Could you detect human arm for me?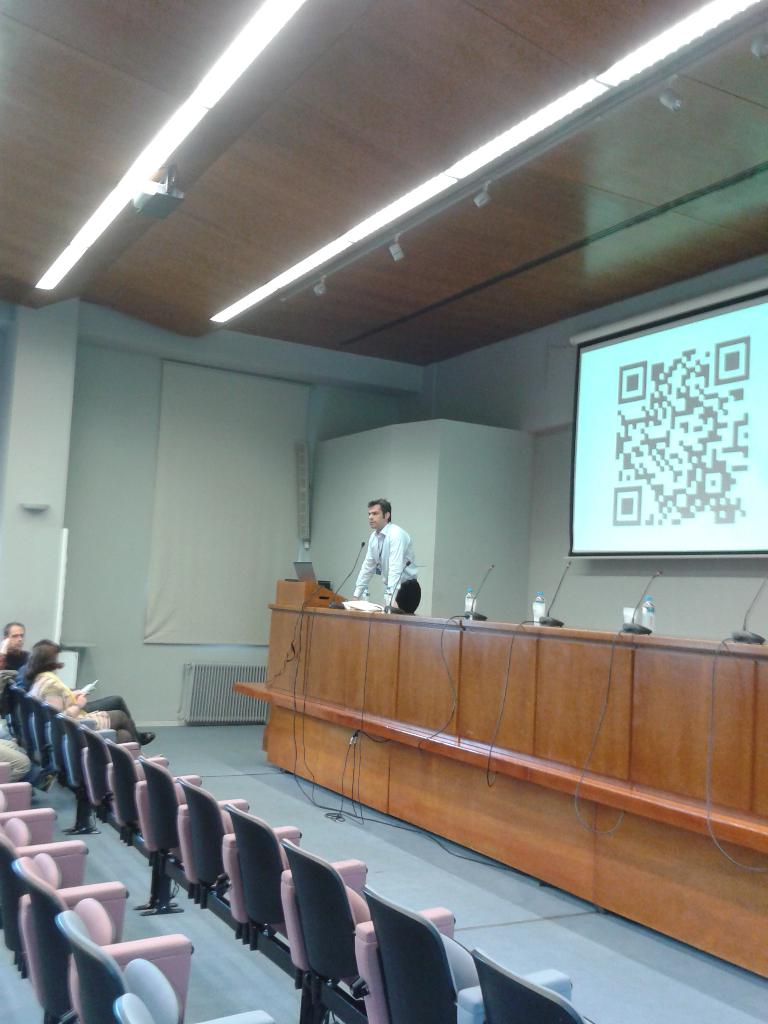
Detection result: {"x1": 40, "y1": 679, "x2": 93, "y2": 716}.
